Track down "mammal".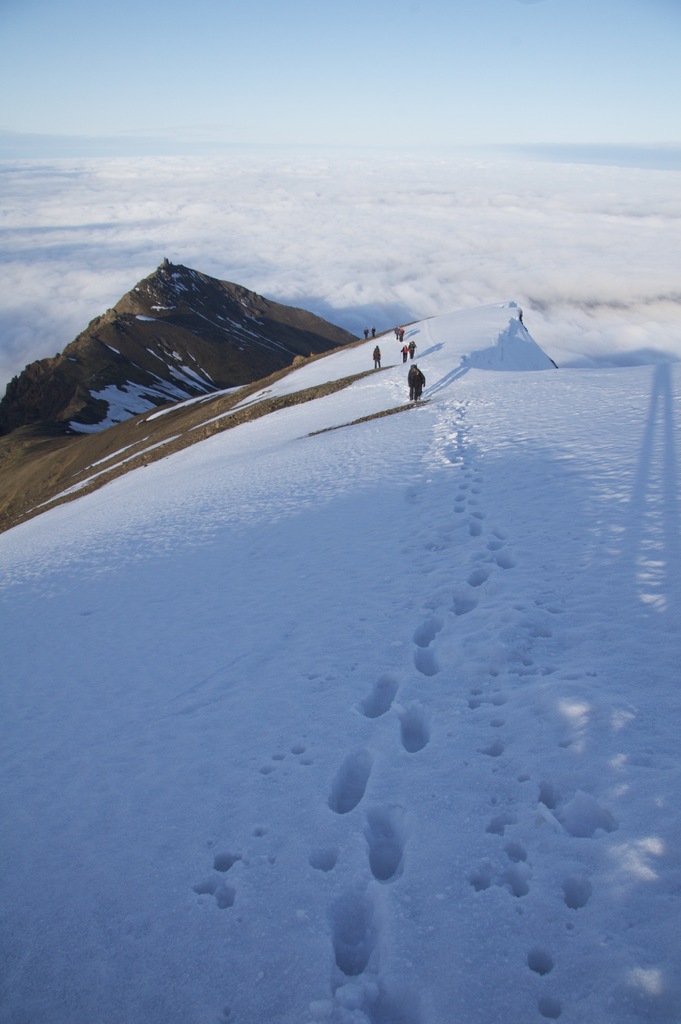
Tracked to [left=408, top=362, right=424, bottom=401].
